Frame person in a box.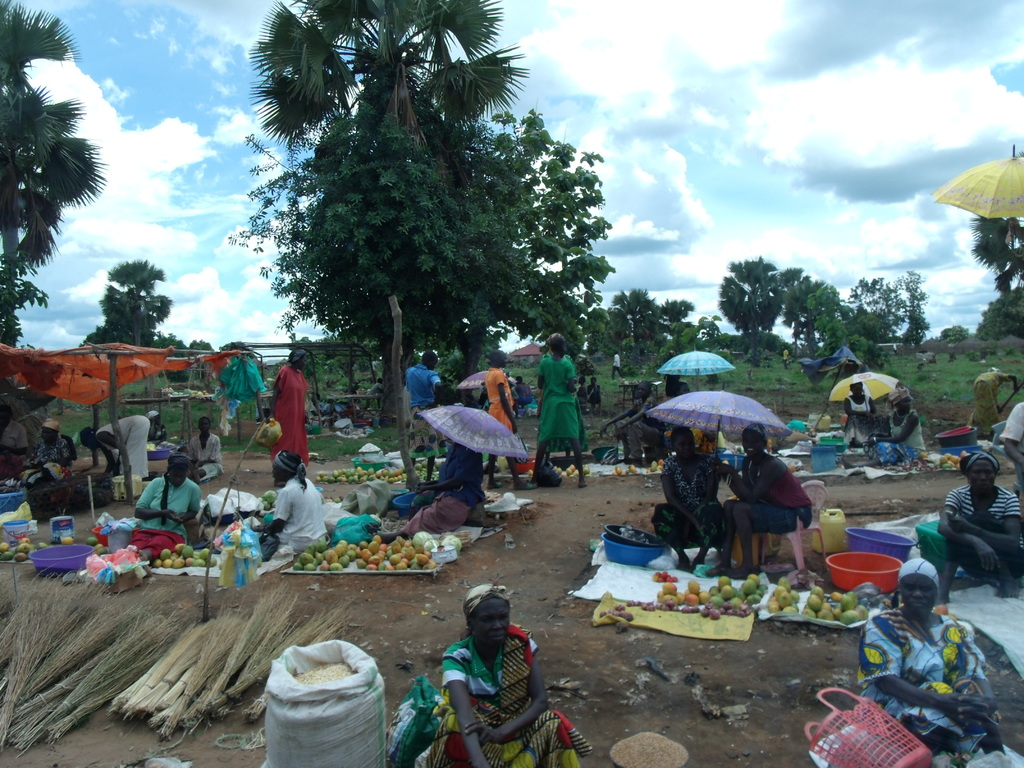
bbox=(593, 377, 607, 409).
